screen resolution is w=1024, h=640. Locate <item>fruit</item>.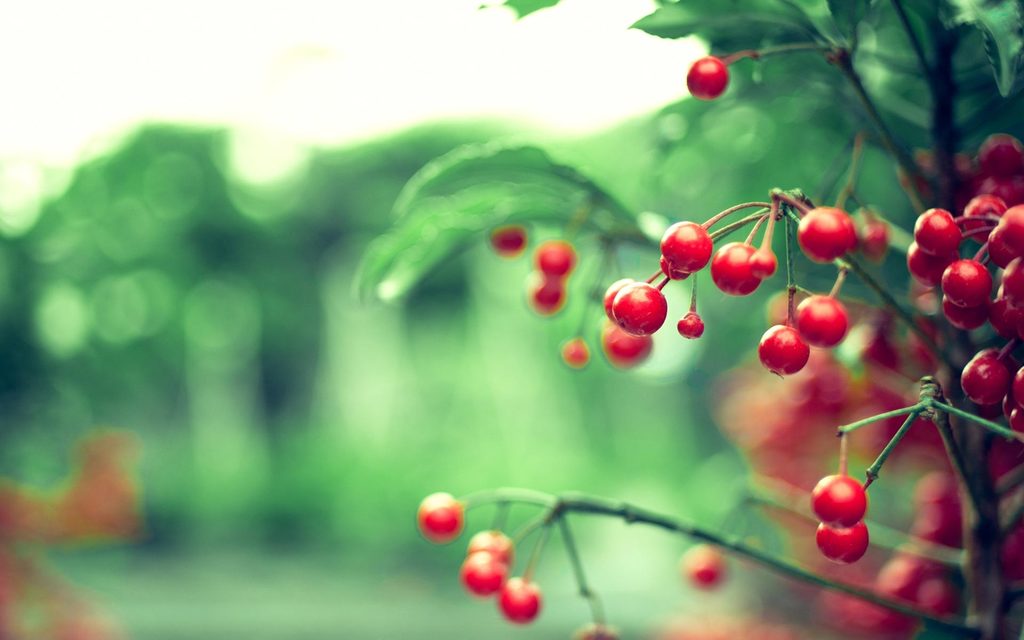
box=[560, 341, 591, 369].
